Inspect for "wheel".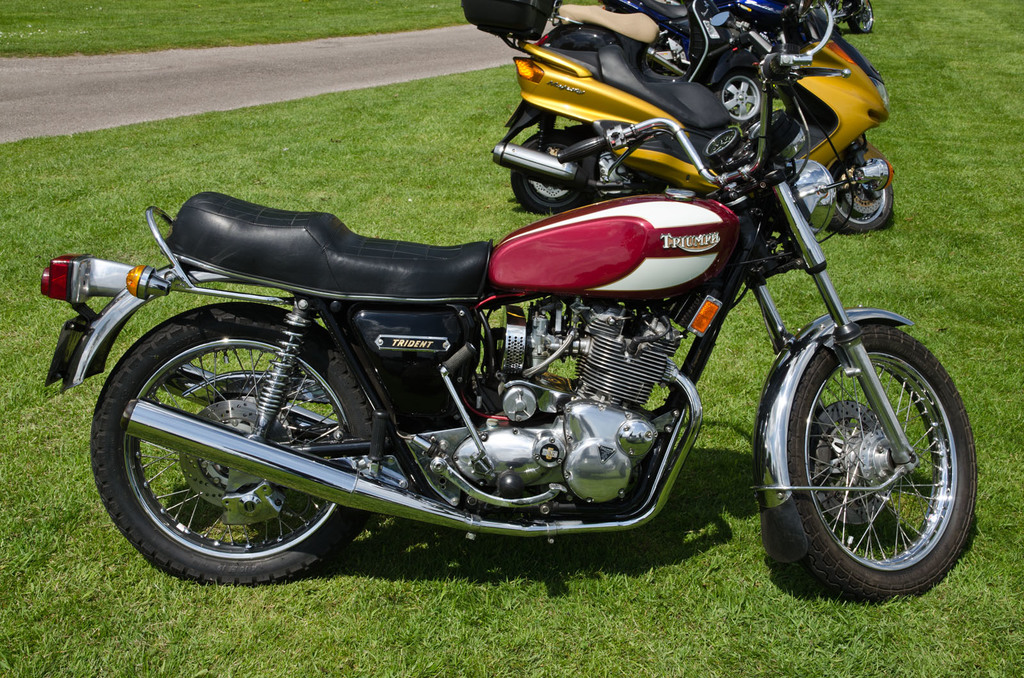
Inspection: <region>509, 127, 582, 213</region>.
